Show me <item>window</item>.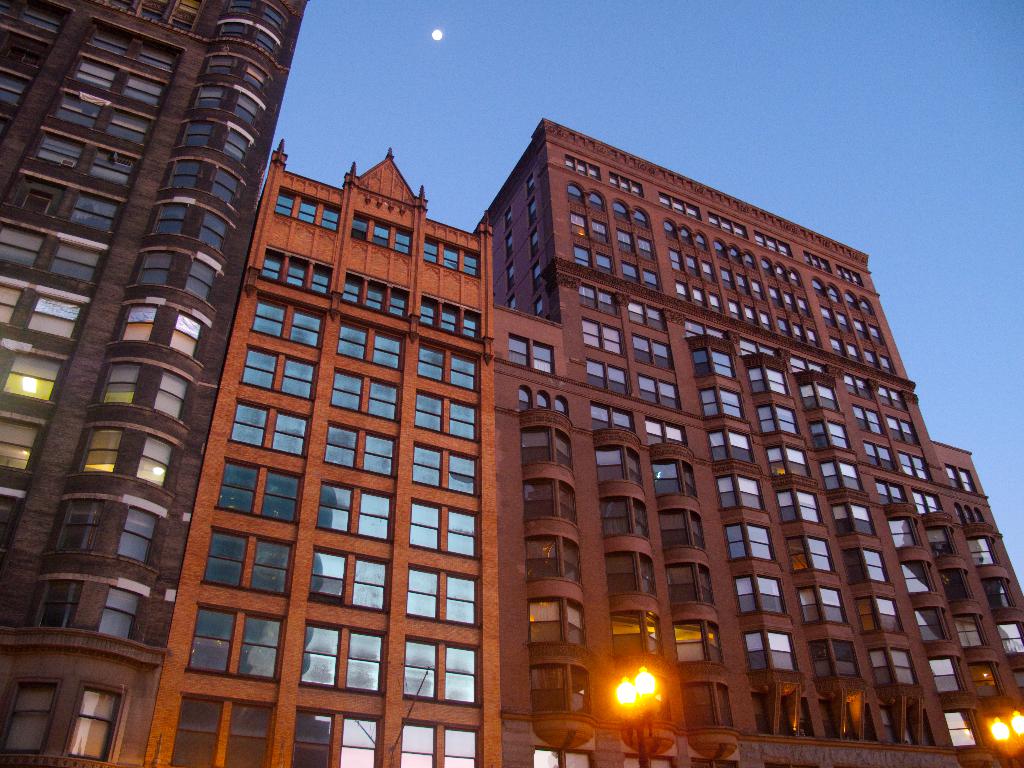
<item>window</item> is here: select_region(885, 514, 918, 552).
